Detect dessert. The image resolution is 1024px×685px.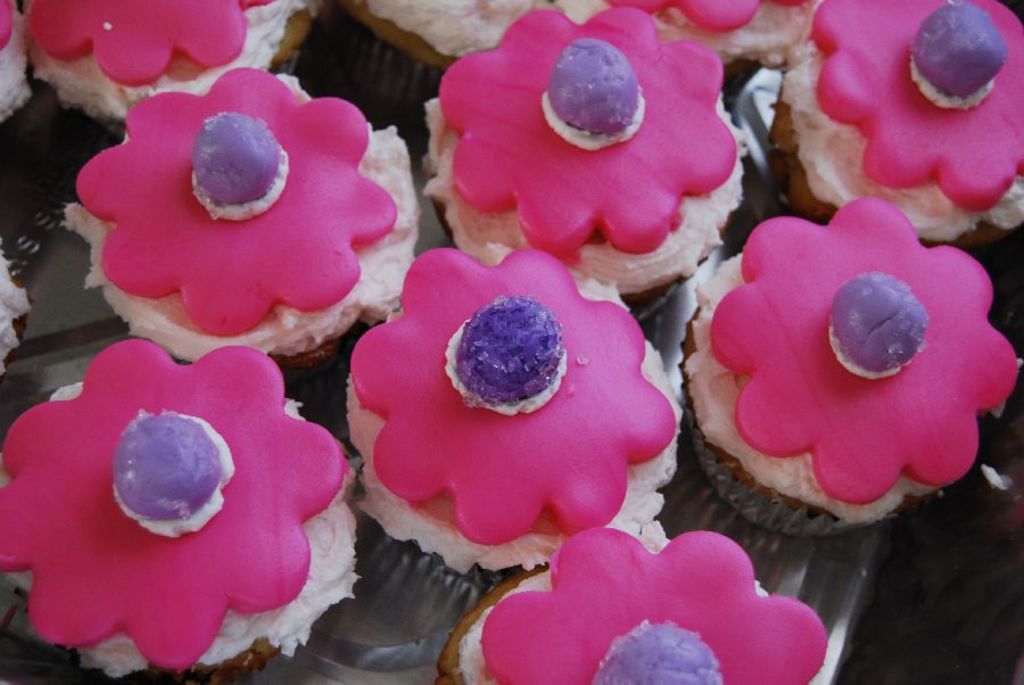
588, 0, 815, 69.
